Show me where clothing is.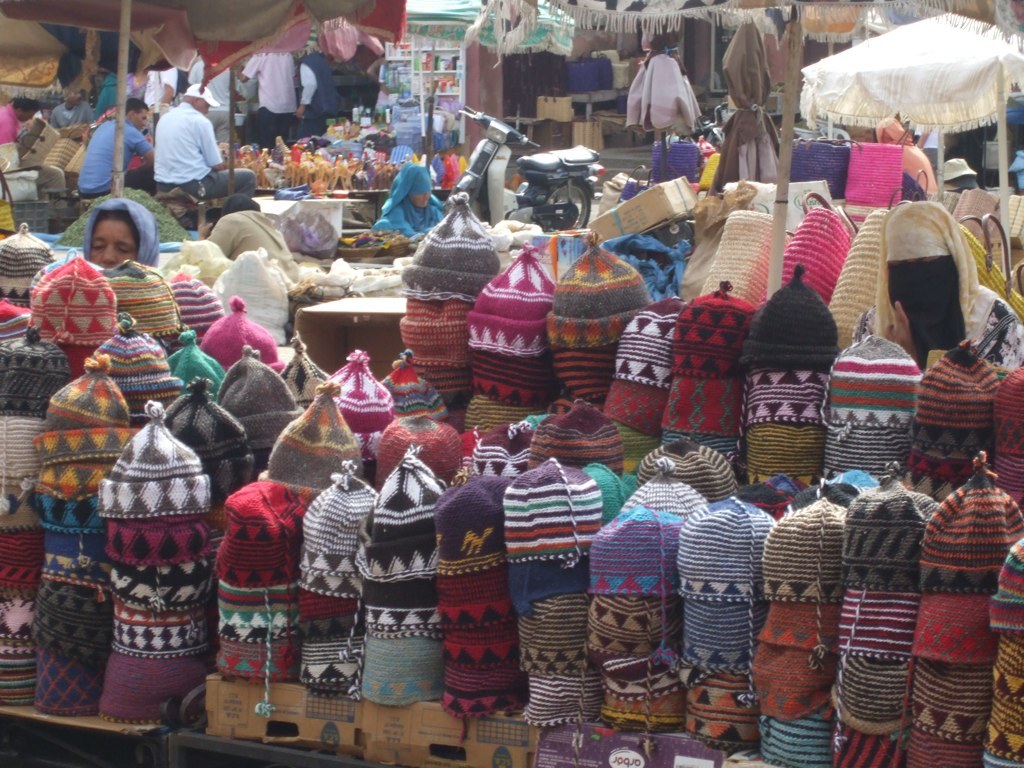
clothing is at [x1=238, y1=49, x2=292, y2=147].
